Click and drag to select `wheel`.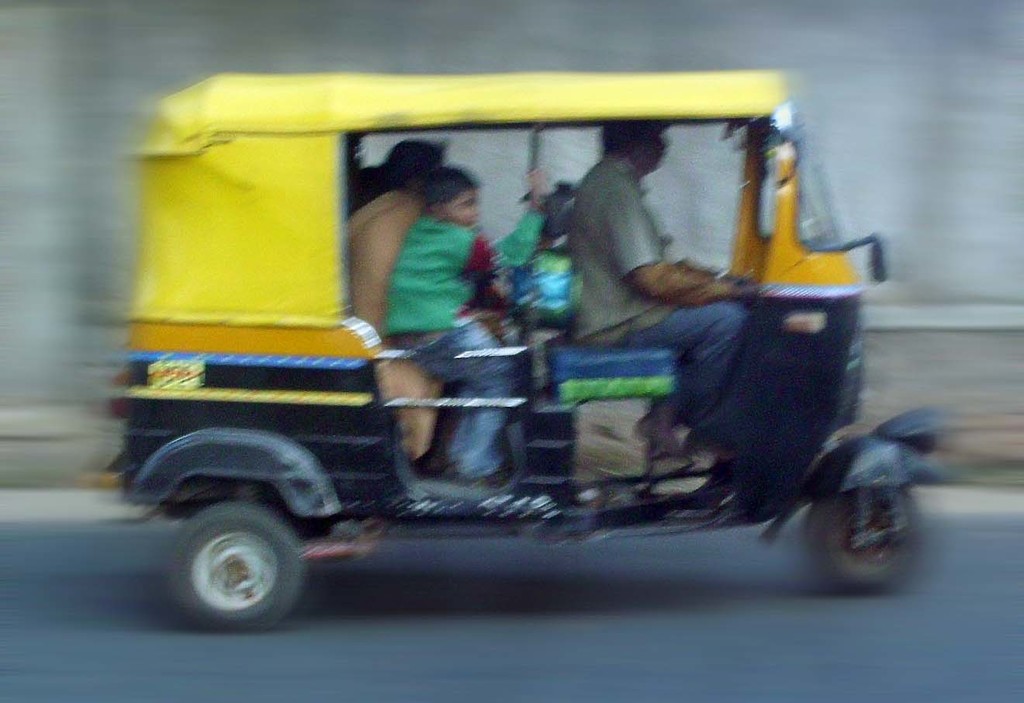
Selection: [161,504,311,629].
